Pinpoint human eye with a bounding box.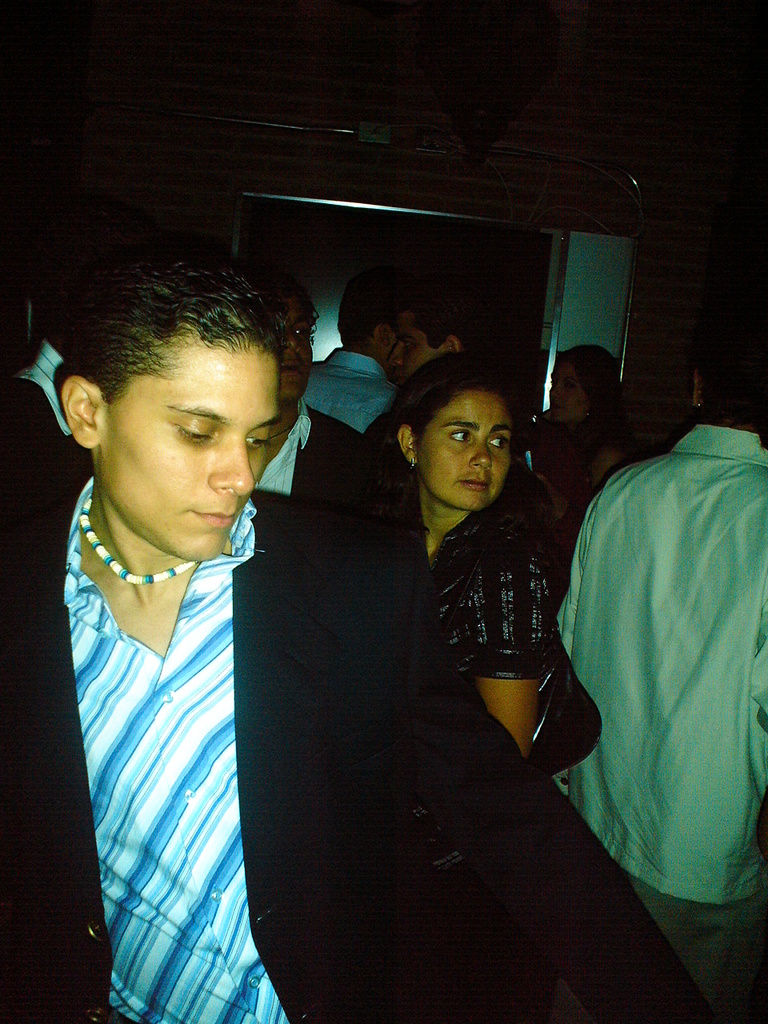
[244, 427, 274, 455].
